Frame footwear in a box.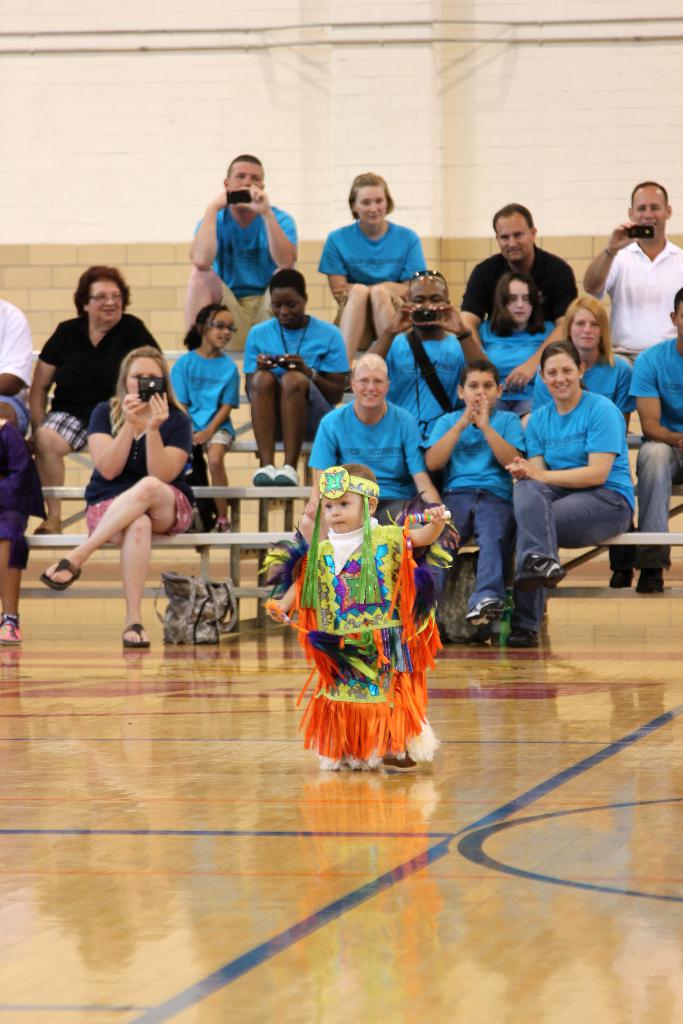
pyautogui.locateOnScreen(608, 561, 634, 591).
